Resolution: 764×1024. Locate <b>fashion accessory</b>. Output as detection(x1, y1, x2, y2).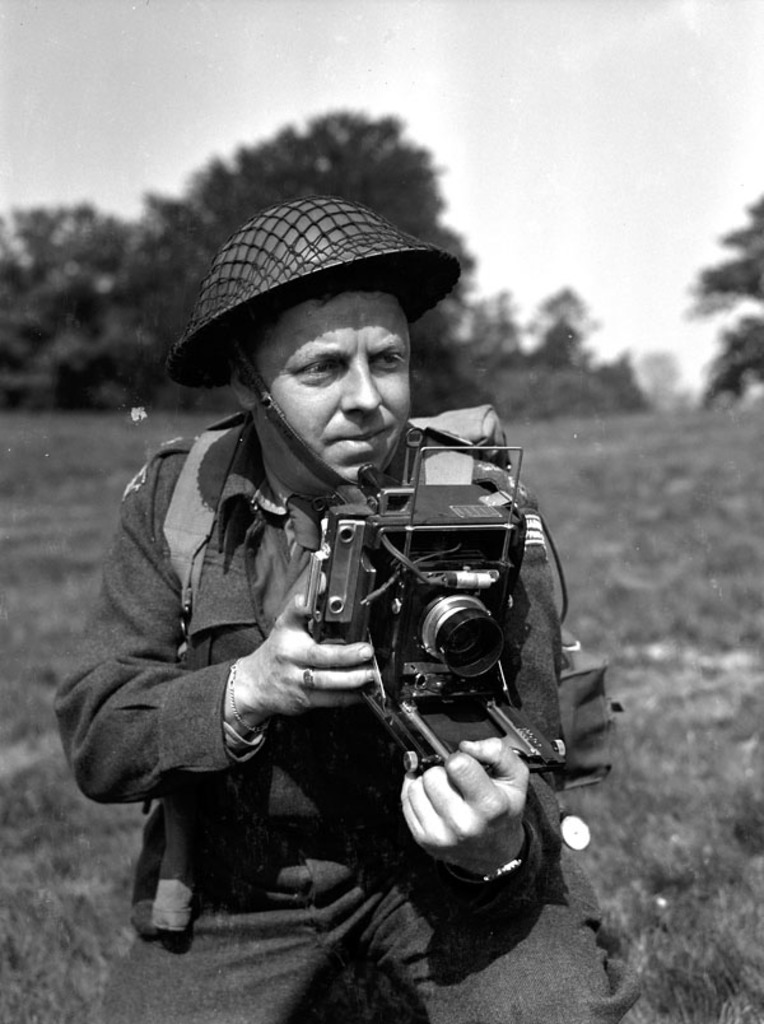
detection(304, 660, 318, 688).
